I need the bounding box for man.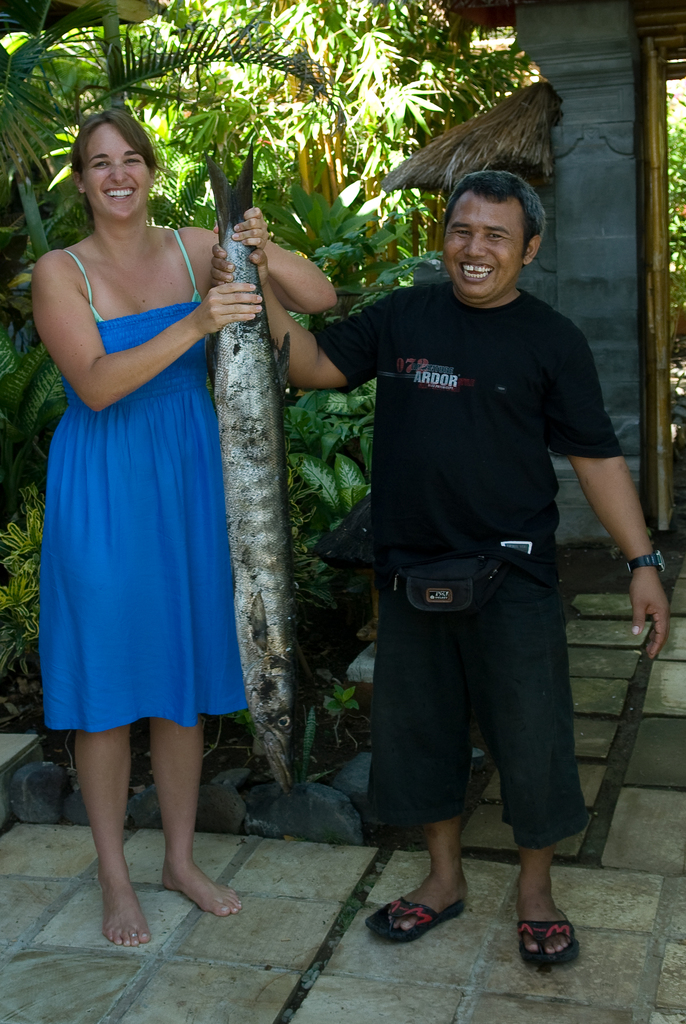
Here it is: 211:173:671:969.
